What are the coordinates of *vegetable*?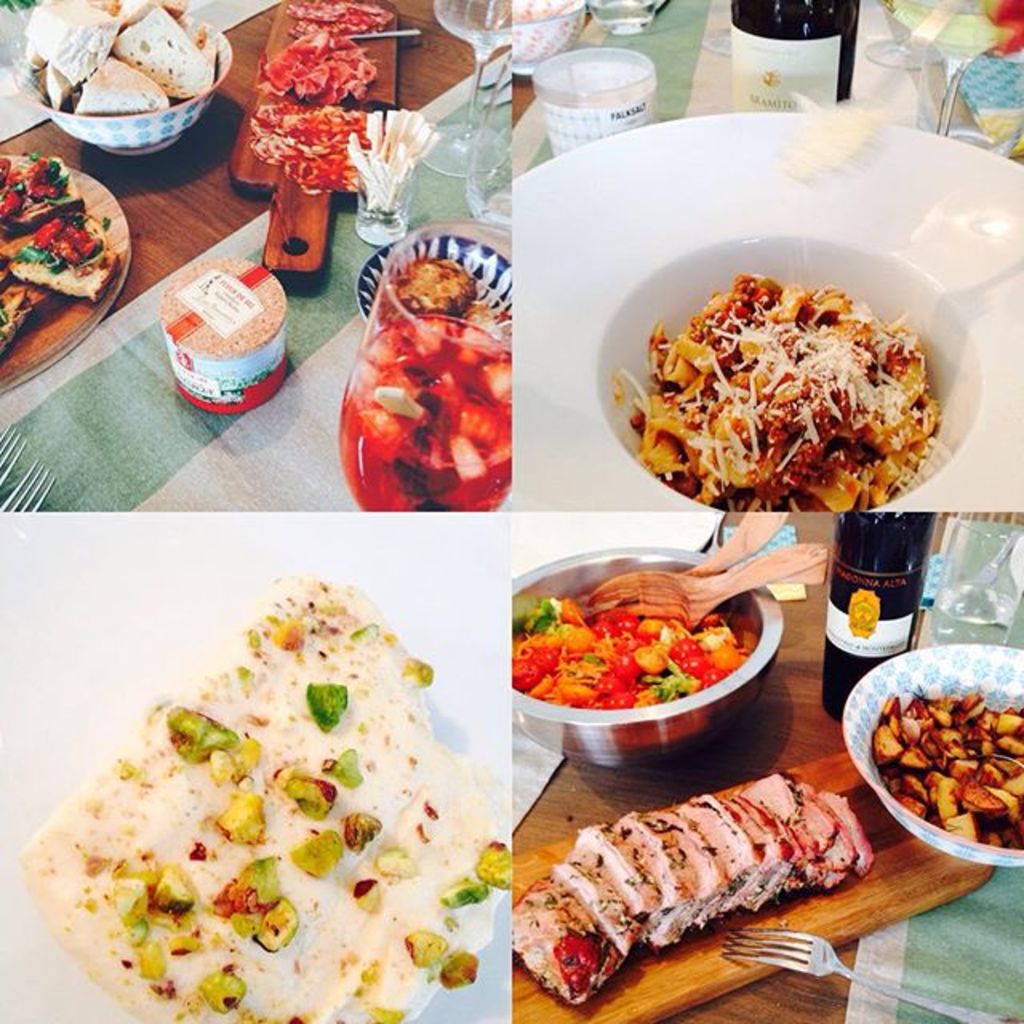
[x1=218, y1=861, x2=291, y2=950].
